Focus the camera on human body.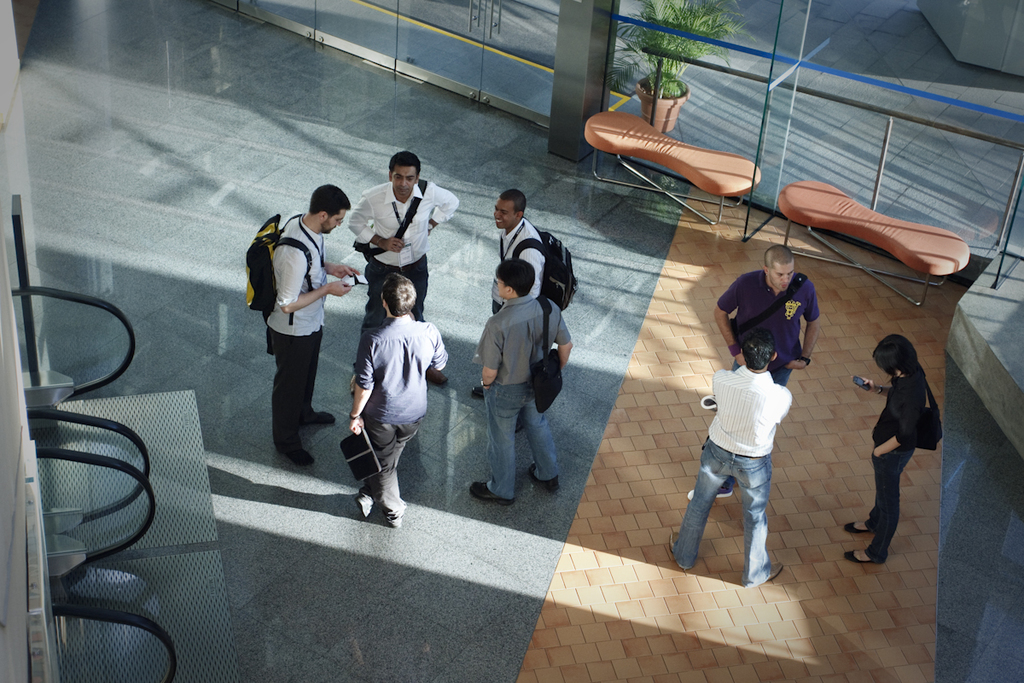
Focus region: <region>666, 365, 791, 593</region>.
